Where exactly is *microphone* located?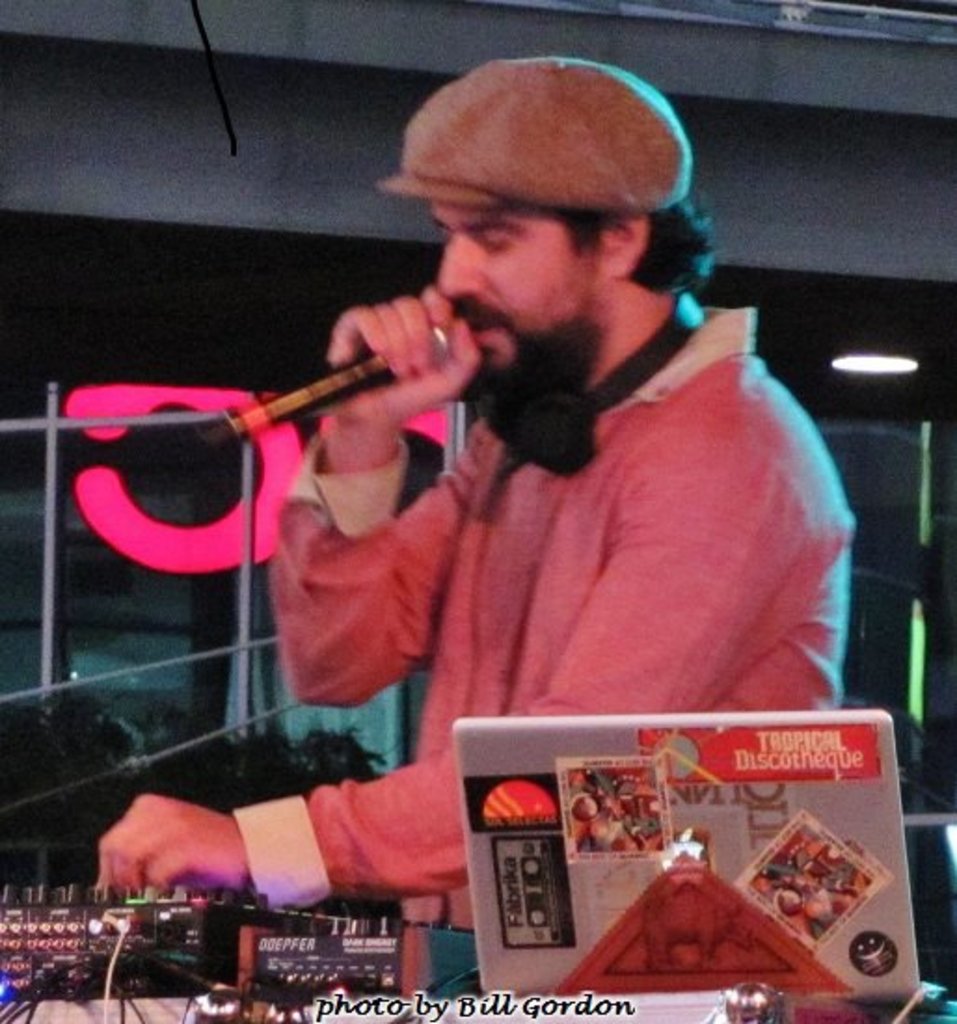
Its bounding box is <region>231, 320, 458, 438</region>.
